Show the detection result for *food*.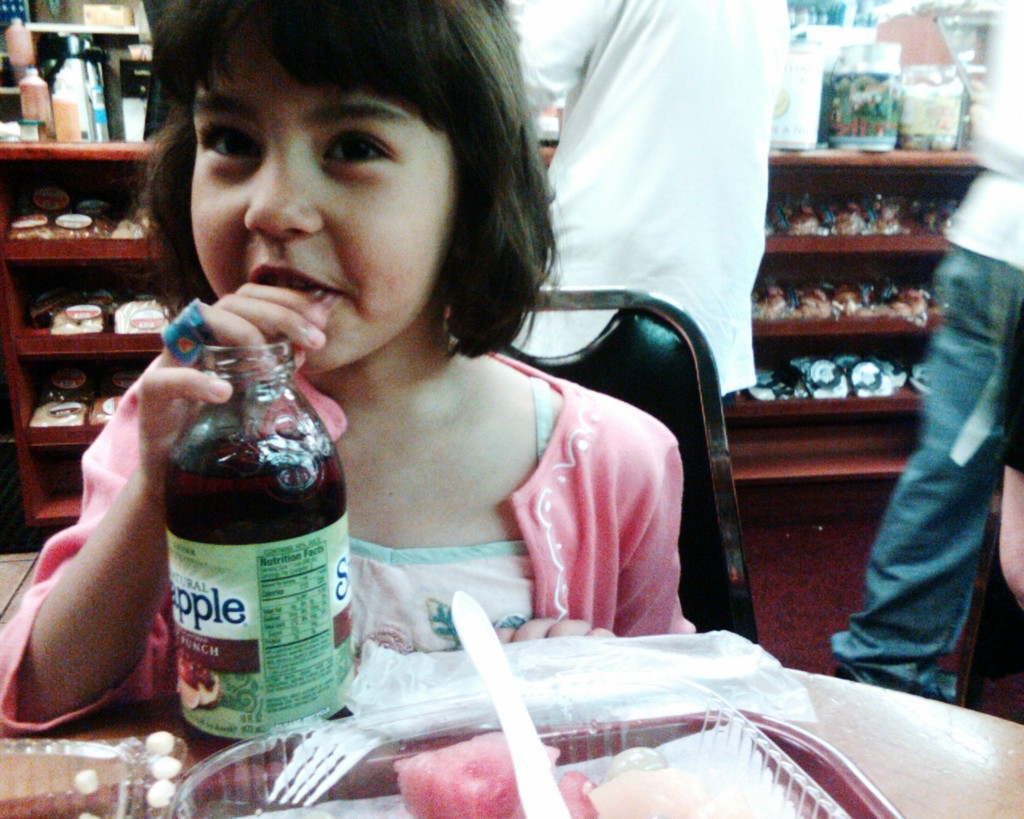
896:77:964:150.
